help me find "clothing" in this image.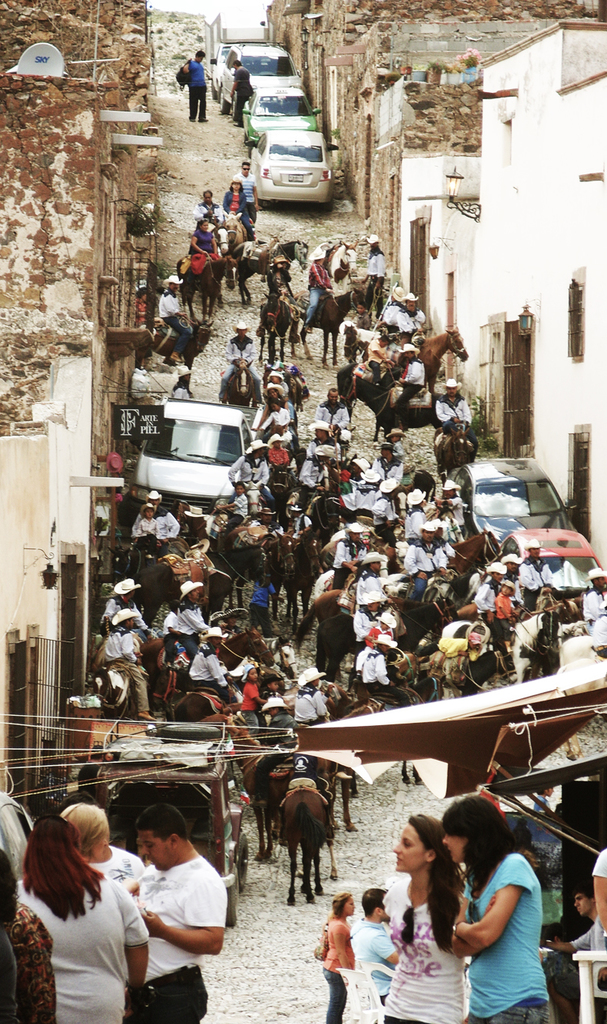
Found it: box=[324, 914, 356, 1023].
